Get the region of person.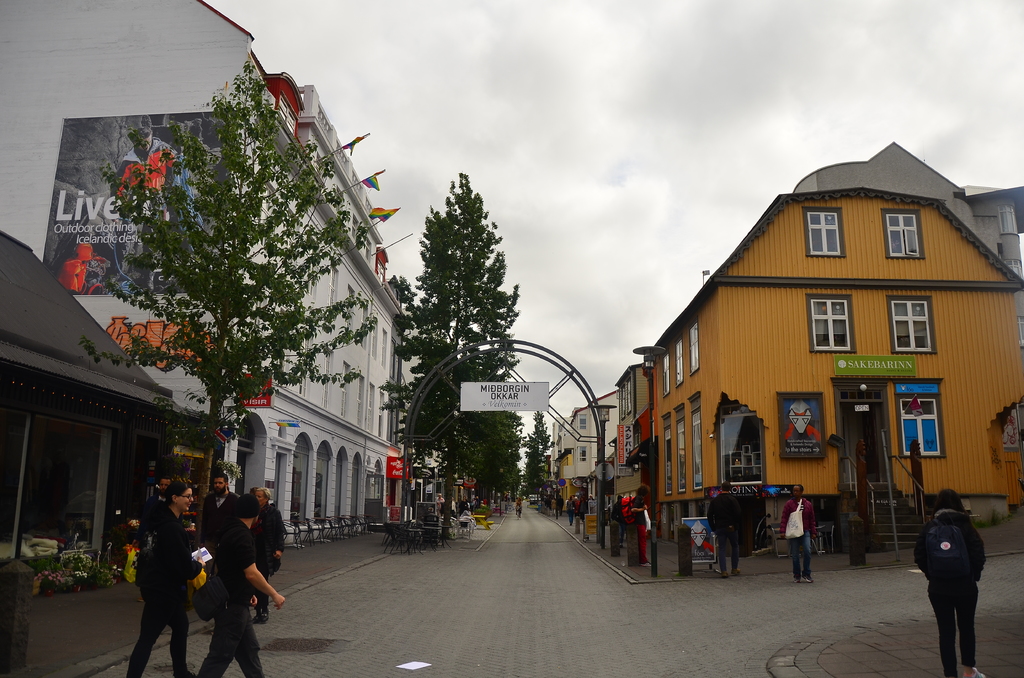
bbox(781, 483, 817, 586).
